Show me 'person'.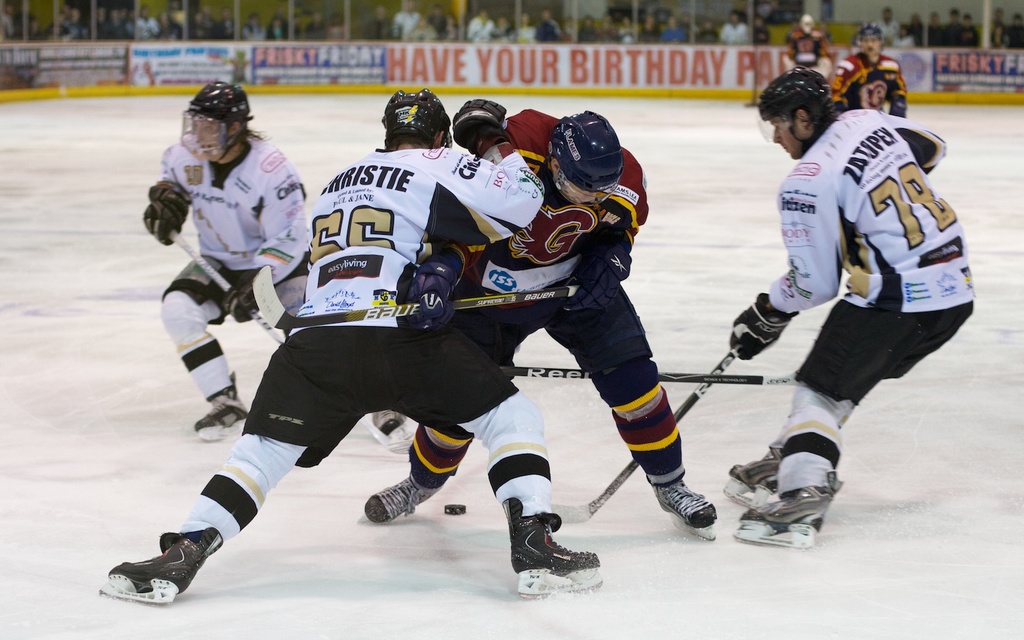
'person' is here: bbox=(730, 62, 978, 551).
